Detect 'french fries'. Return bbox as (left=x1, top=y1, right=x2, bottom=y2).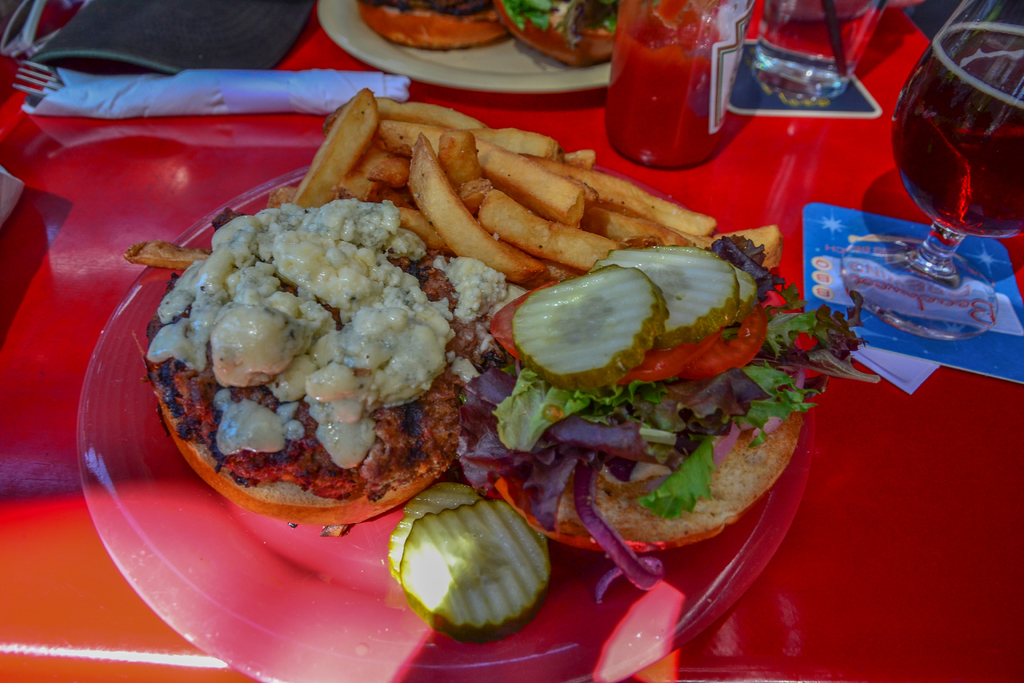
(left=125, top=238, right=210, bottom=267).
